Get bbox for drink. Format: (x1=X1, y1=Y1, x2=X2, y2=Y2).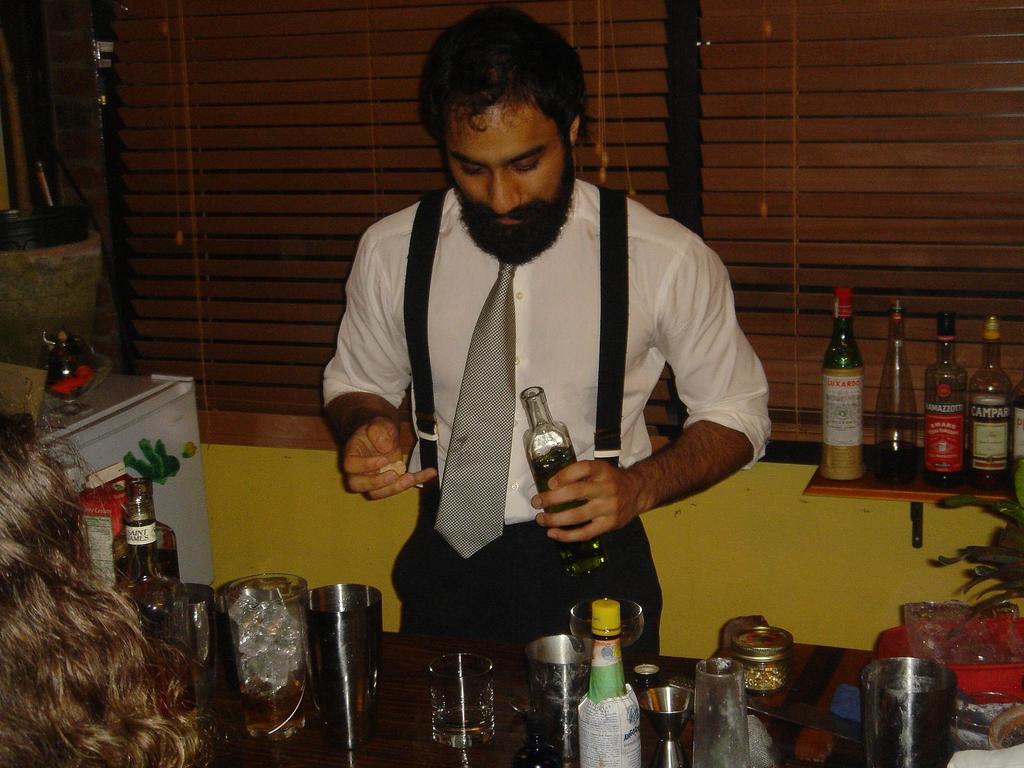
(x1=965, y1=315, x2=1014, y2=487).
